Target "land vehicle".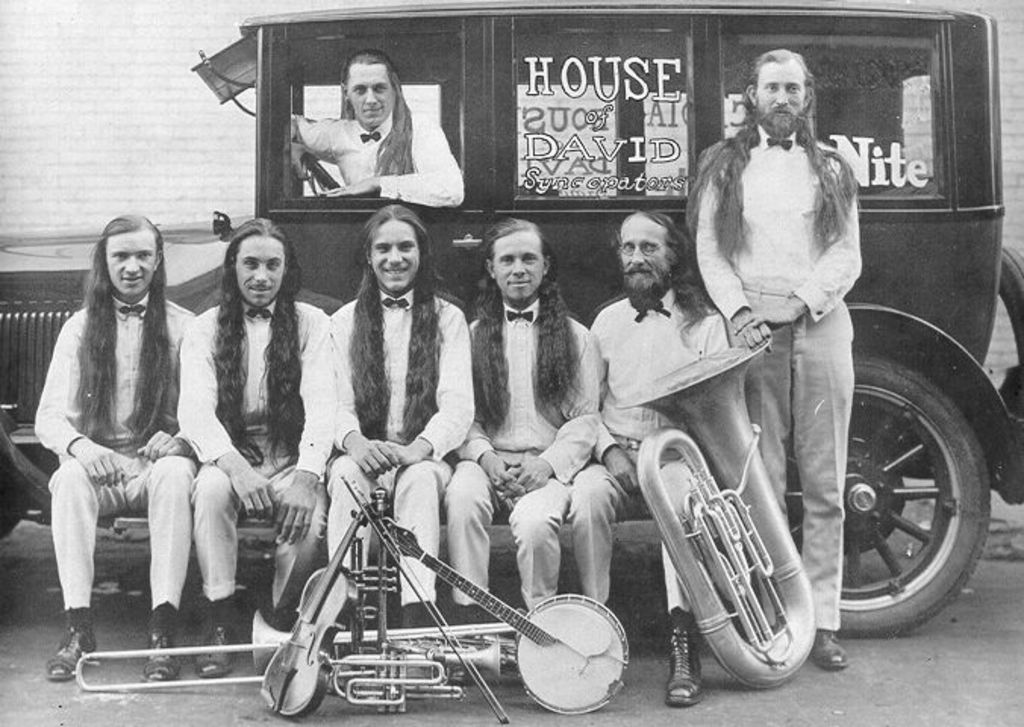
Target region: region(0, 5, 1022, 632).
